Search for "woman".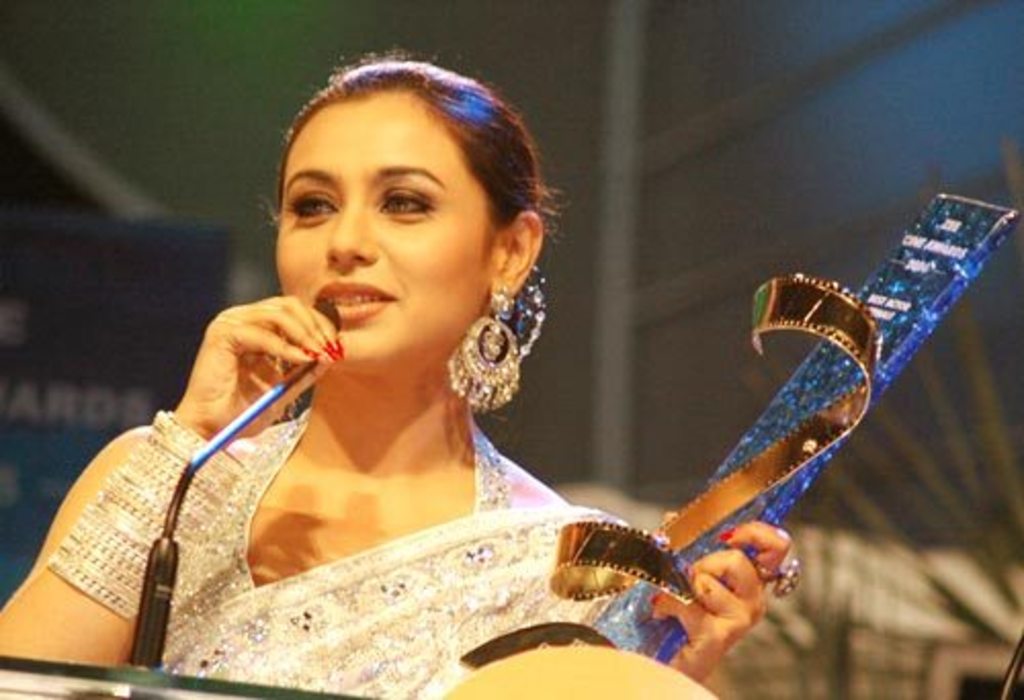
Found at pyautogui.locateOnScreen(61, 55, 725, 680).
